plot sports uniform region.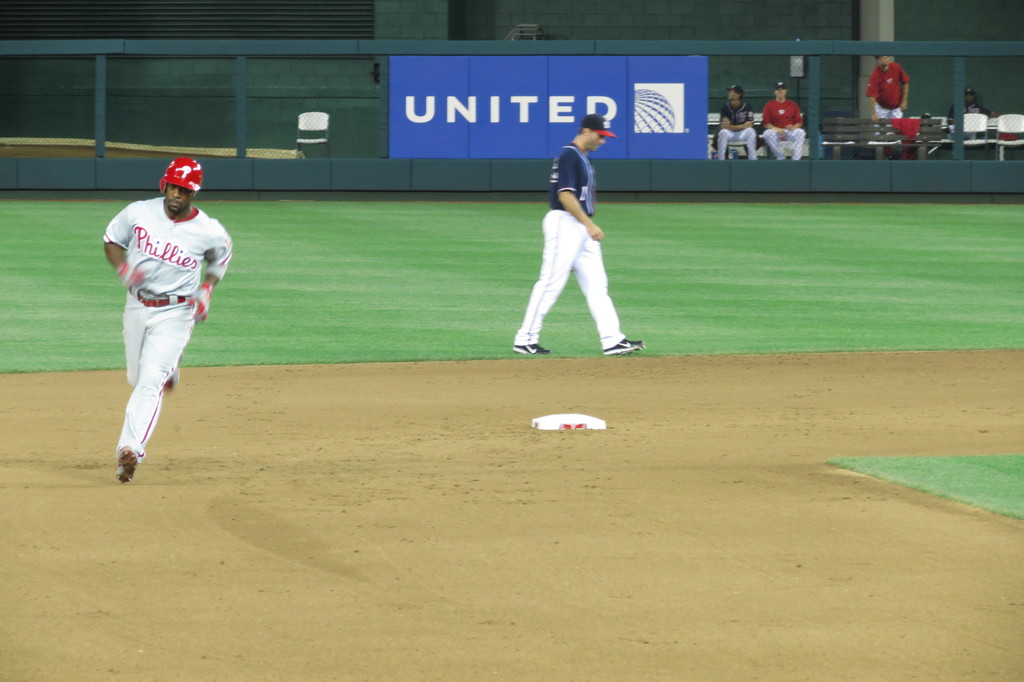
Plotted at box(513, 141, 630, 361).
